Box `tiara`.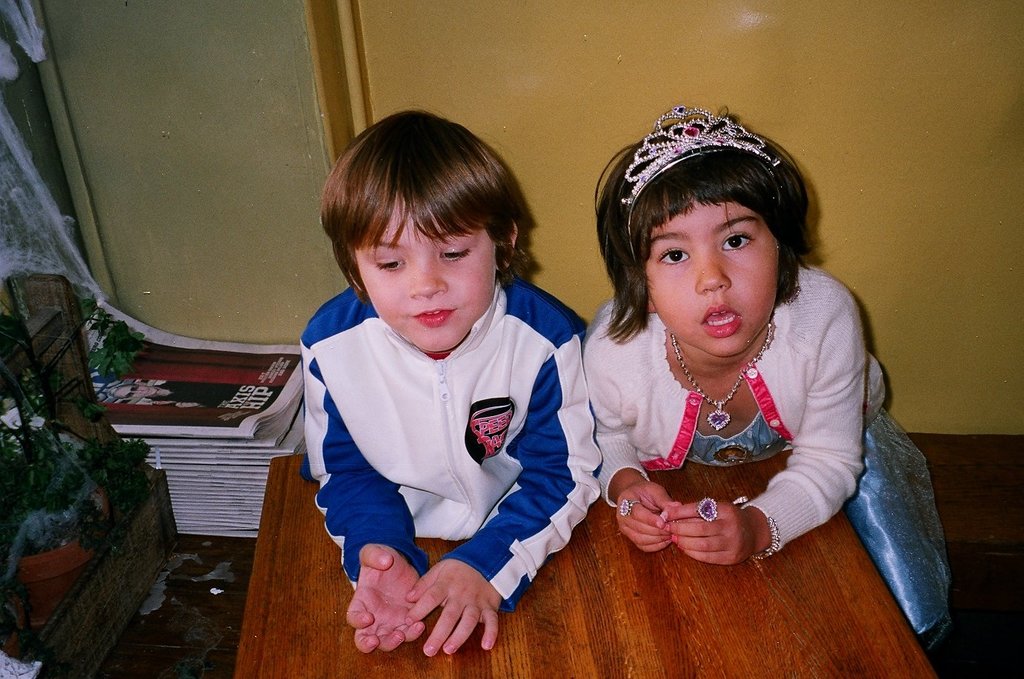
<region>619, 107, 781, 262</region>.
